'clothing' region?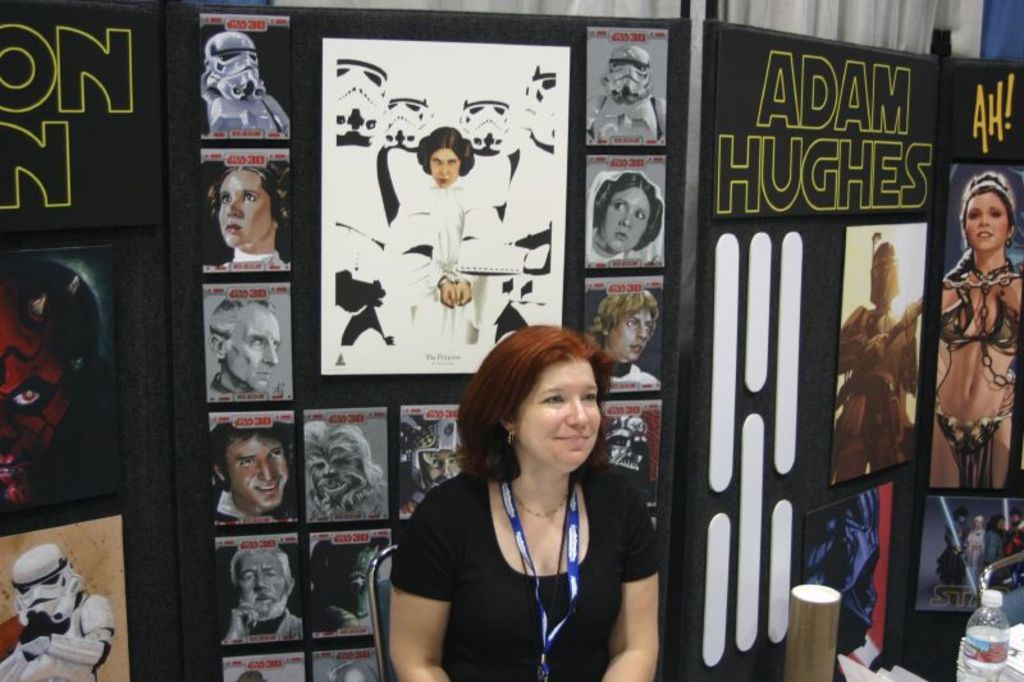
Rect(379, 179, 503, 345)
